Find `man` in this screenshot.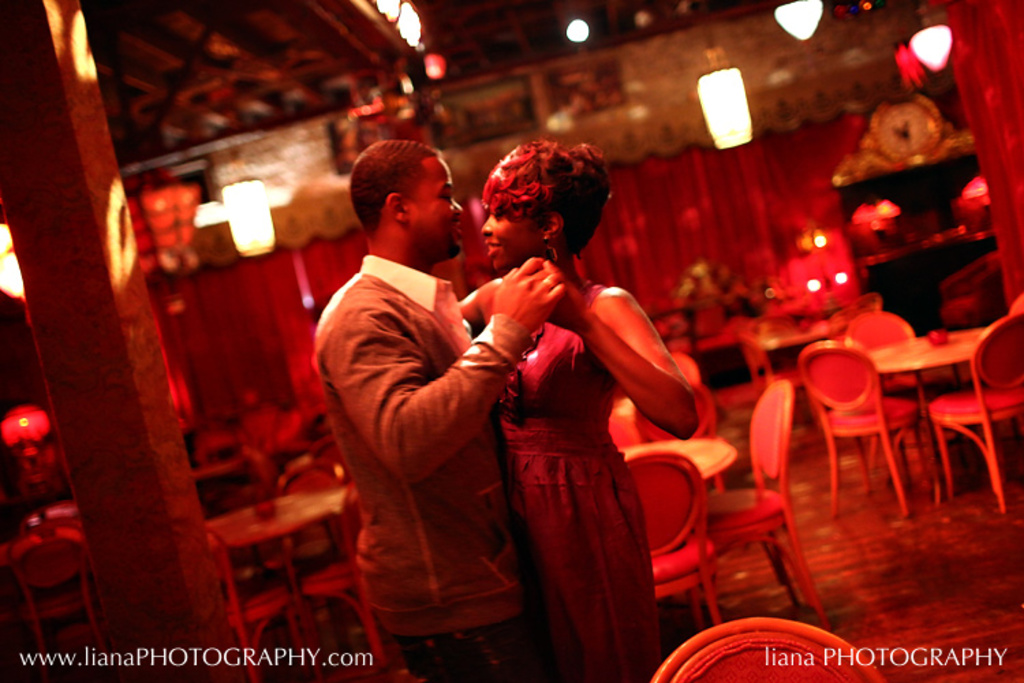
The bounding box for `man` is x1=309 y1=131 x2=605 y2=668.
